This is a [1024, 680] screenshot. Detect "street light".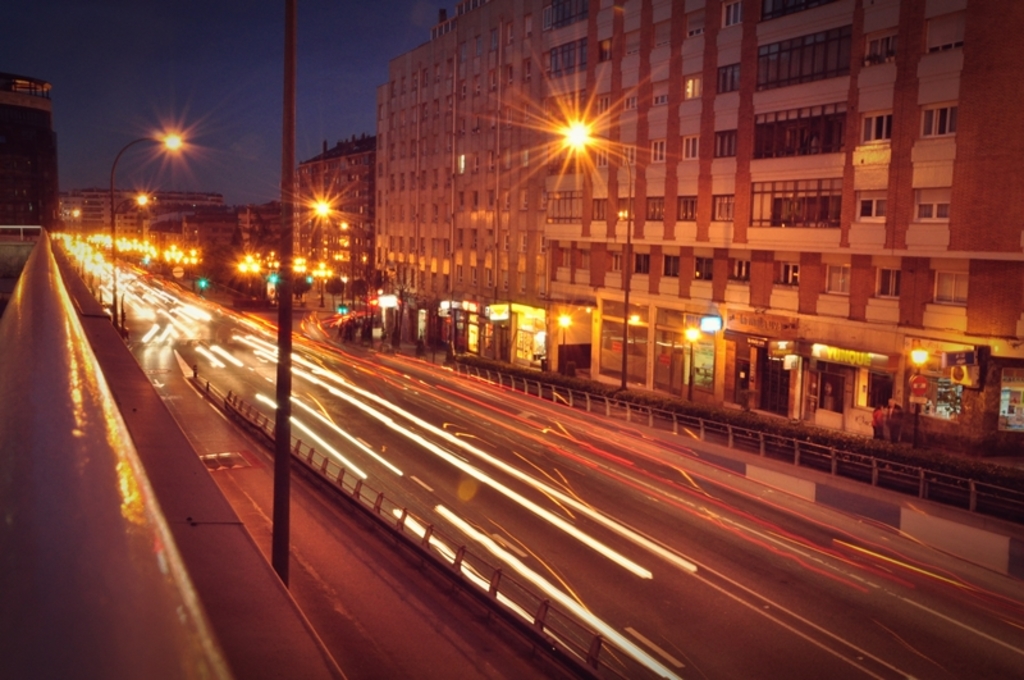
region(910, 347, 931, 448).
